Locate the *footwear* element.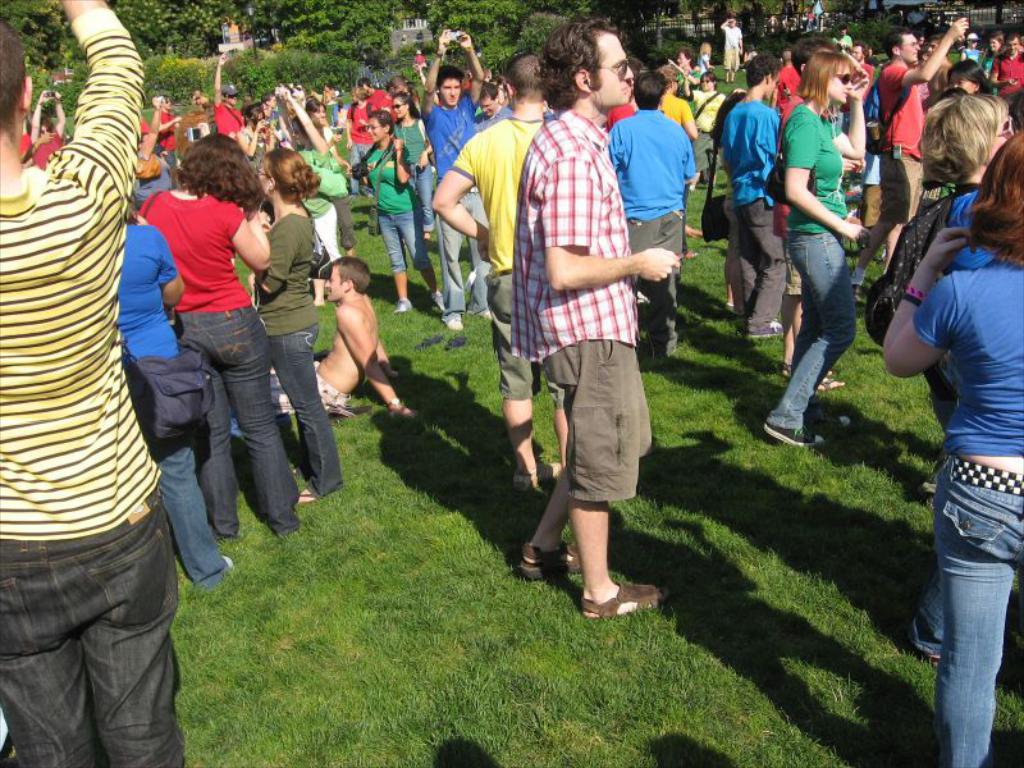
Element bbox: [580,579,668,617].
